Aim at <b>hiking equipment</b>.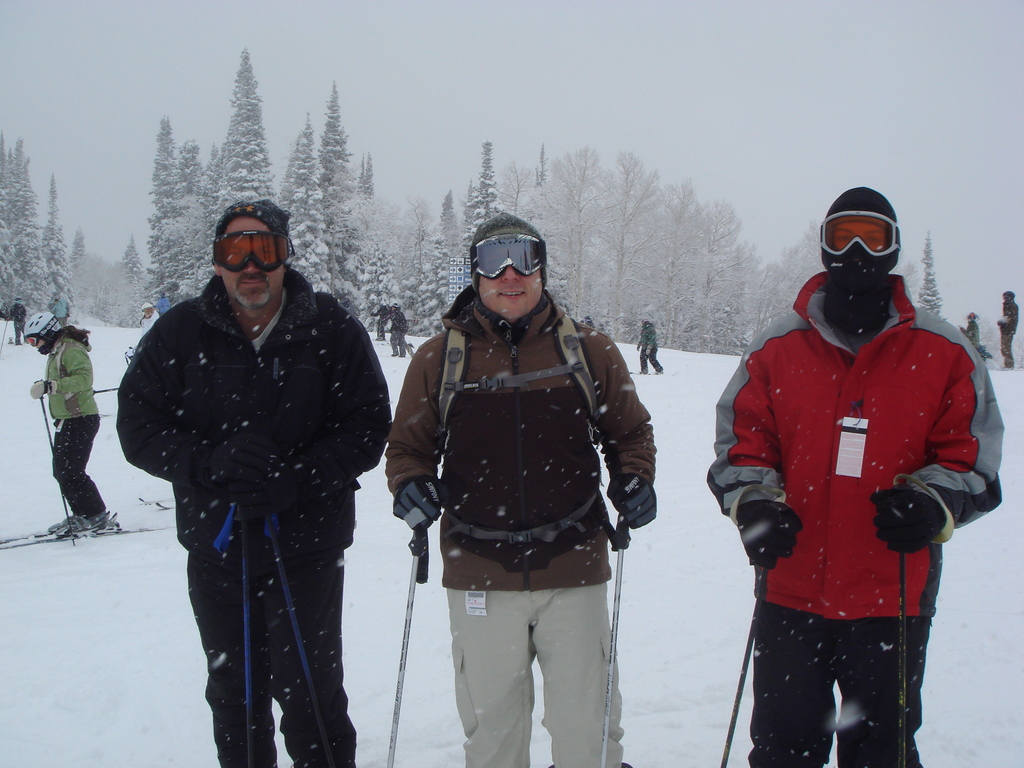
Aimed at 22 305 66 346.
